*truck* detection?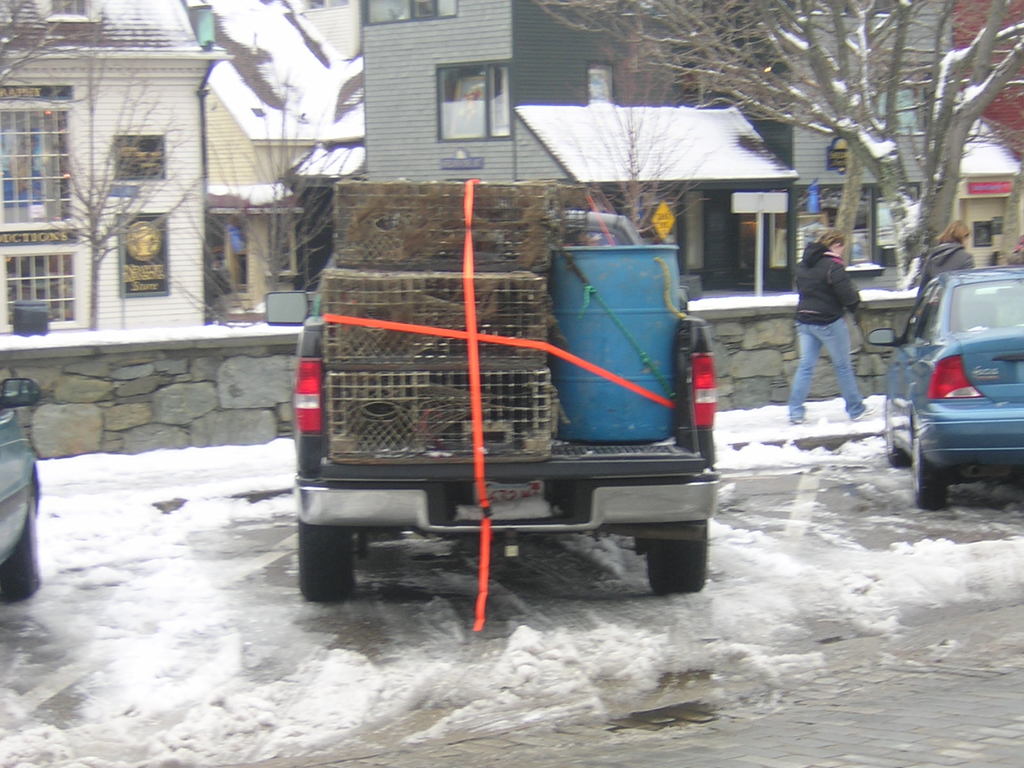
296, 189, 723, 599
